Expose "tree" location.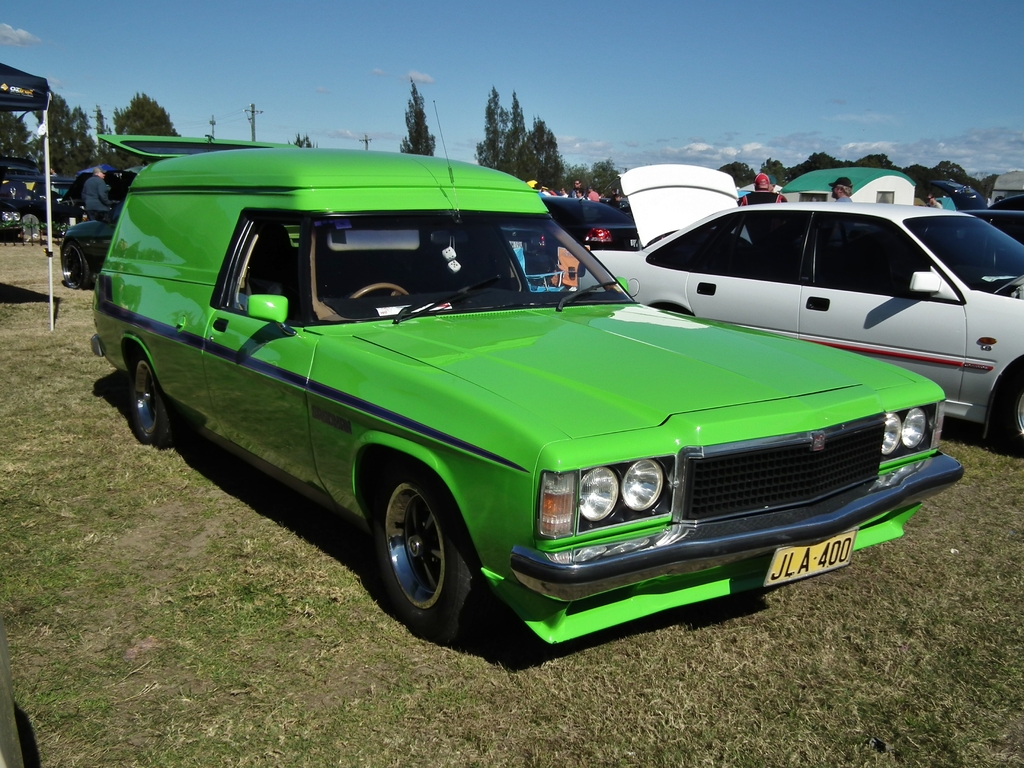
Exposed at (x1=399, y1=76, x2=436, y2=156).
